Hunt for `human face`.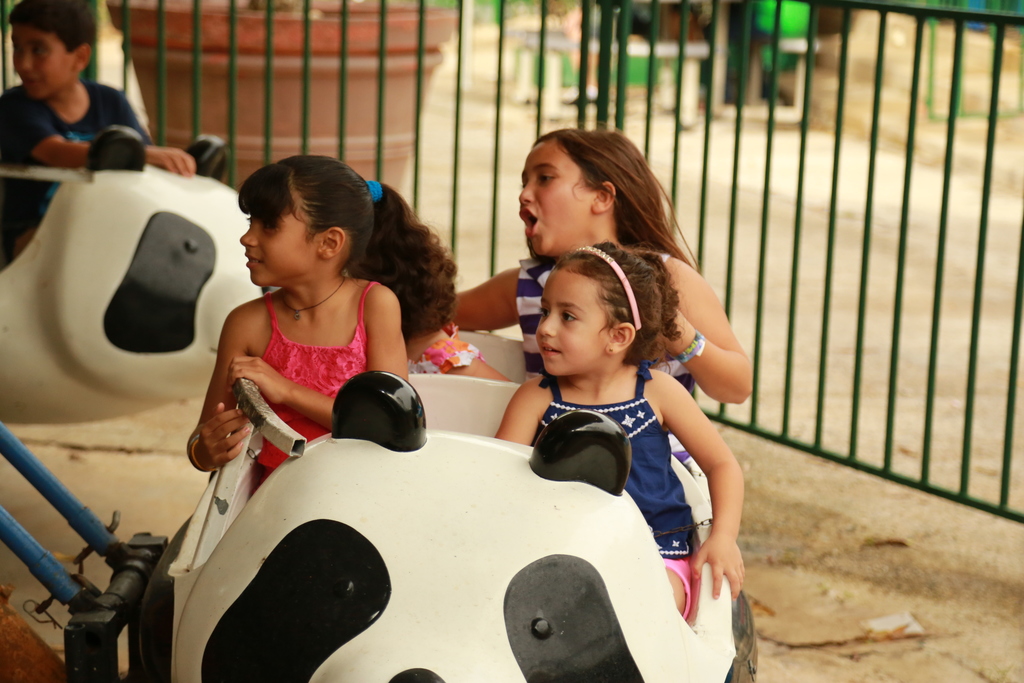
Hunted down at 11,24,74,99.
